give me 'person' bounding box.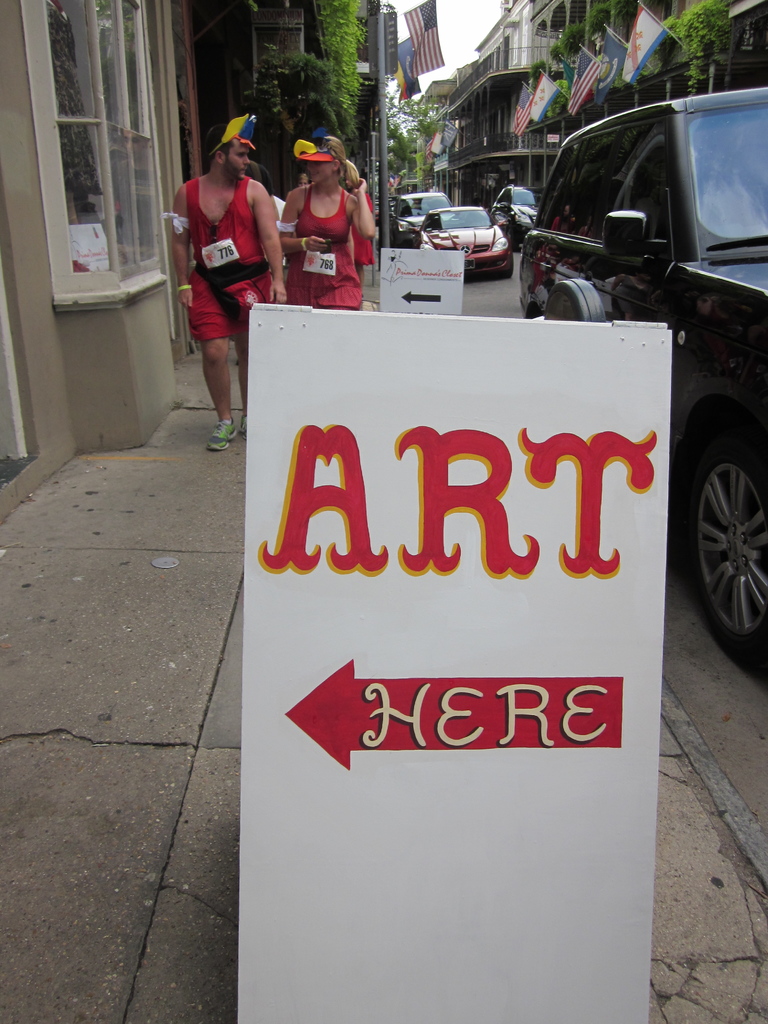
locate(276, 132, 373, 319).
